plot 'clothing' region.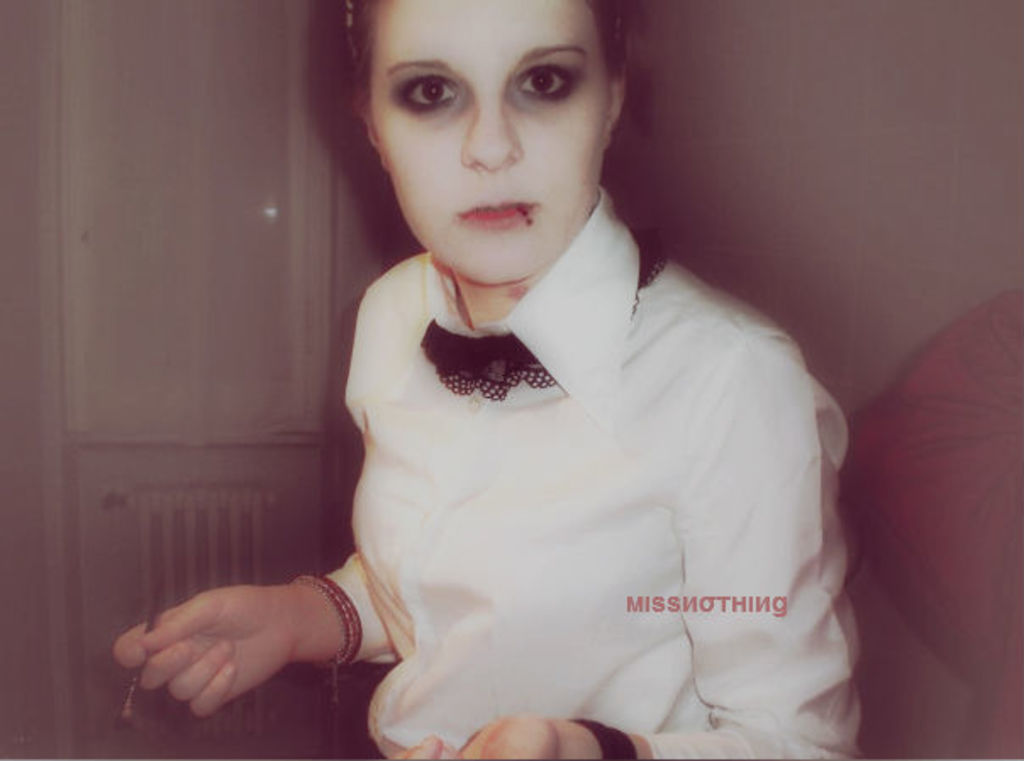
Plotted at (x1=237, y1=168, x2=883, y2=717).
